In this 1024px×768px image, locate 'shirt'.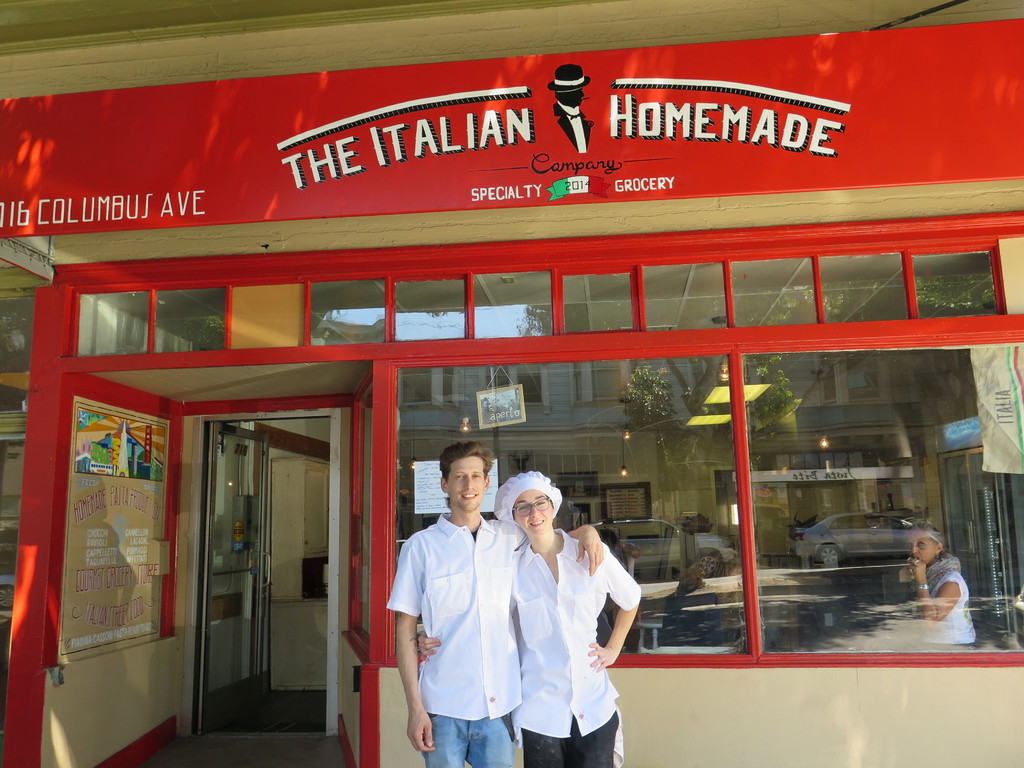
Bounding box: select_region(506, 525, 643, 737).
